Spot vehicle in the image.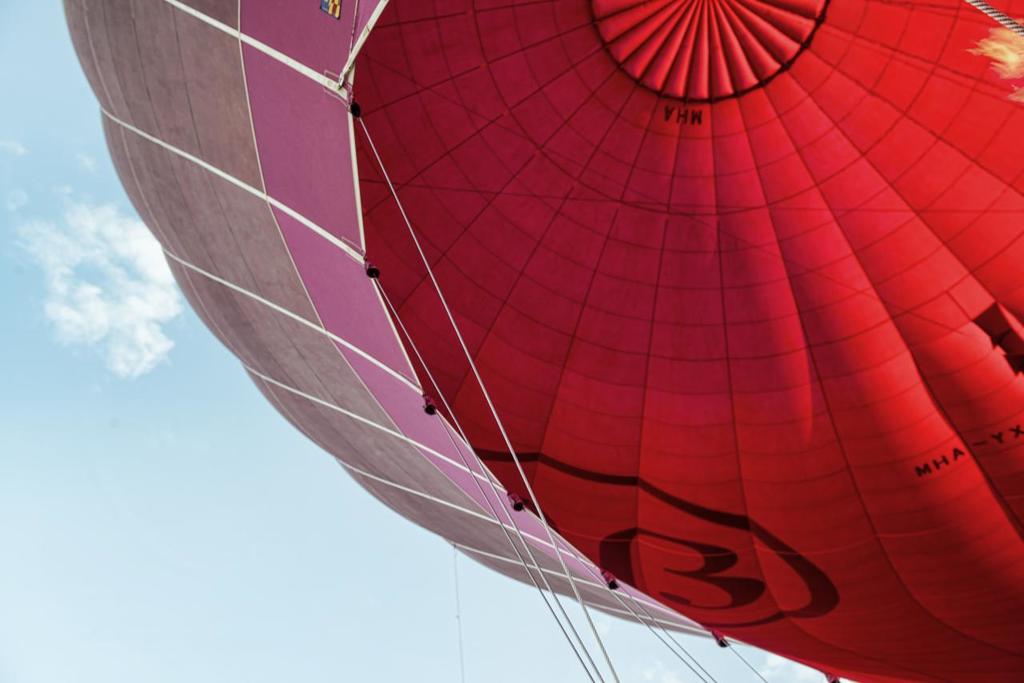
vehicle found at [left=27, top=41, right=1023, bottom=644].
